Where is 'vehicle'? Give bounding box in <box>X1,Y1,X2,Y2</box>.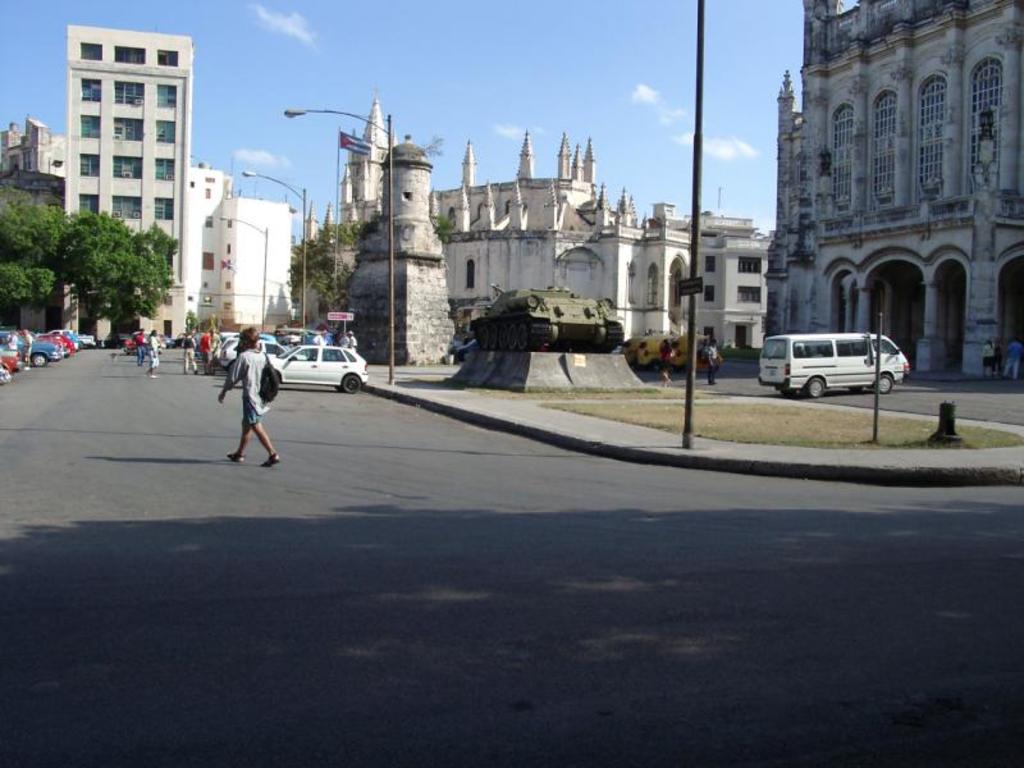
<box>148,335,175,349</box>.
